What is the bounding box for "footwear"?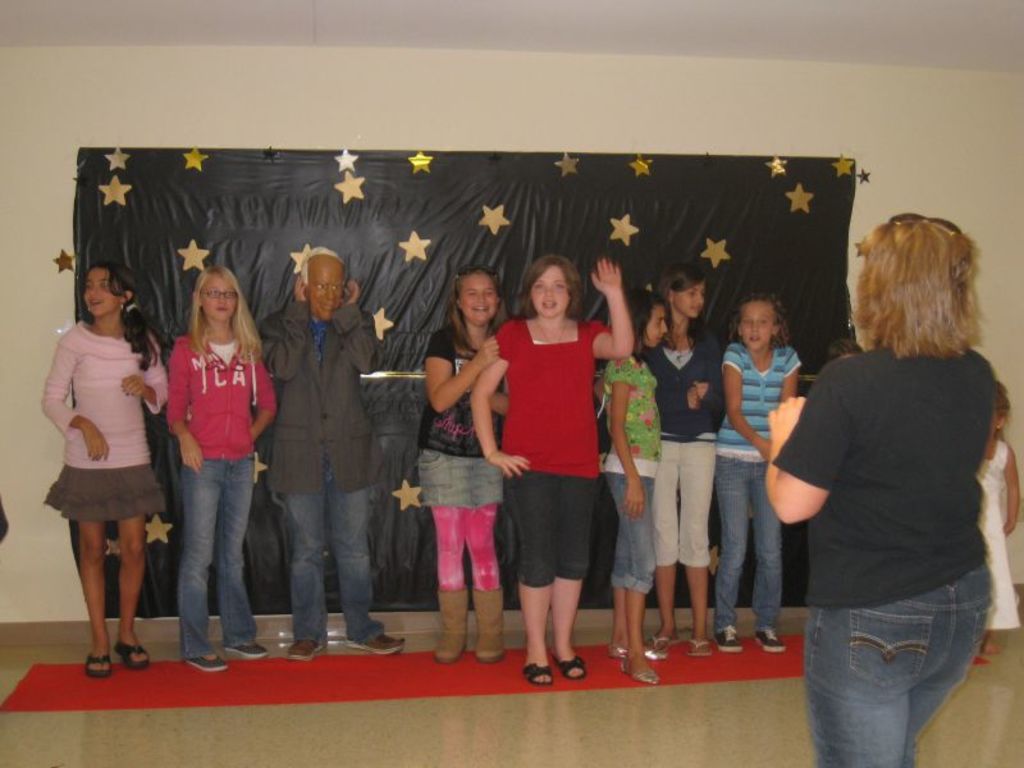
<region>346, 630, 403, 657</region>.
